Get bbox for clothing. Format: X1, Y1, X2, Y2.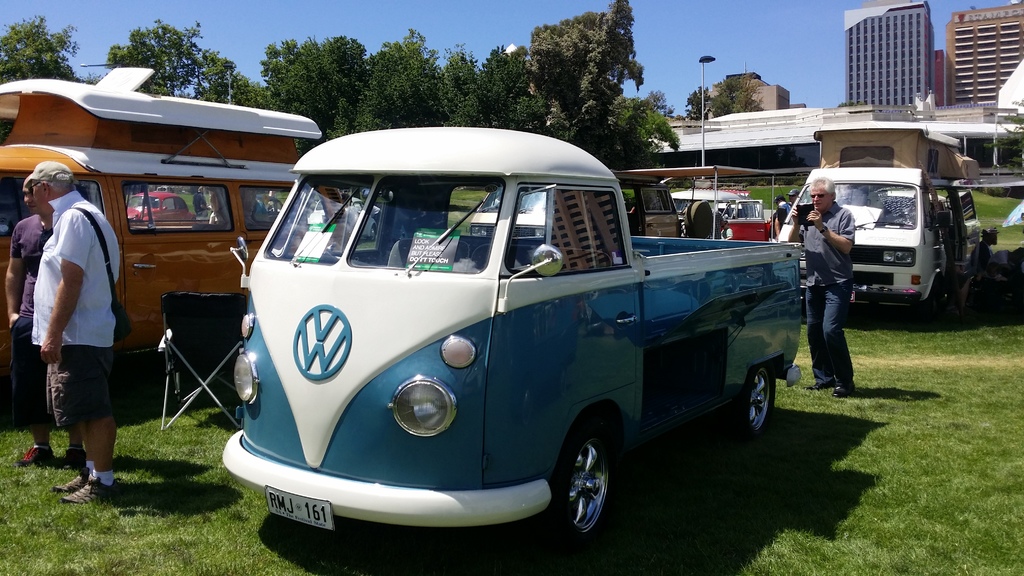
777, 205, 789, 227.
